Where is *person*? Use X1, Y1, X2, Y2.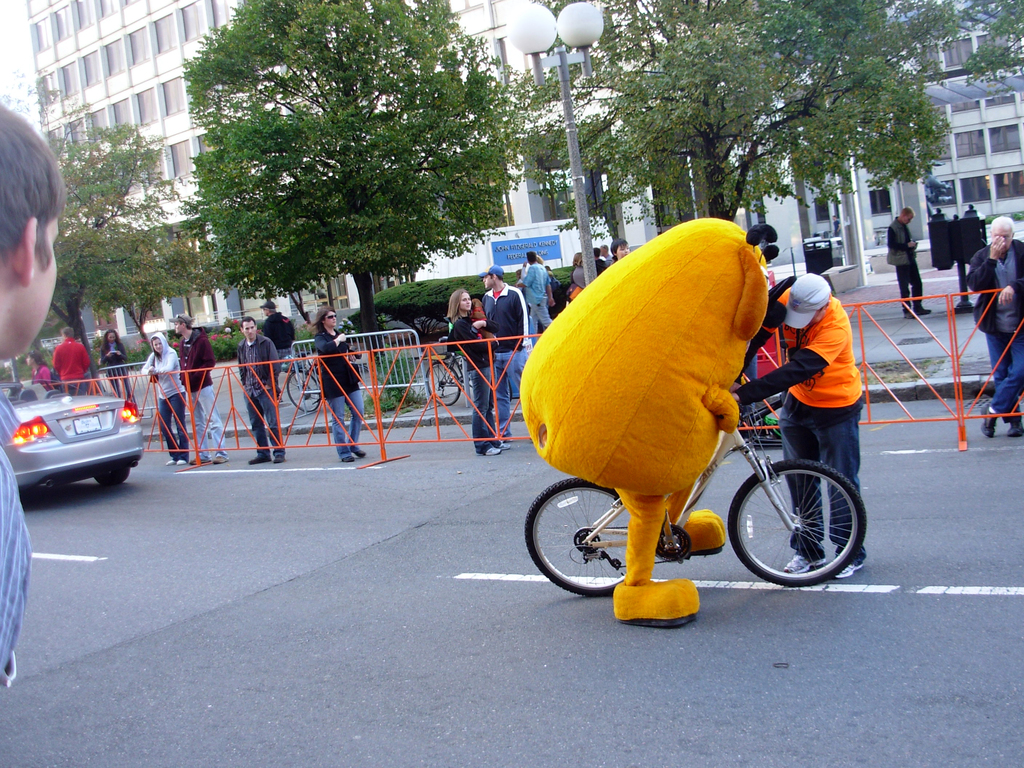
515, 253, 554, 342.
